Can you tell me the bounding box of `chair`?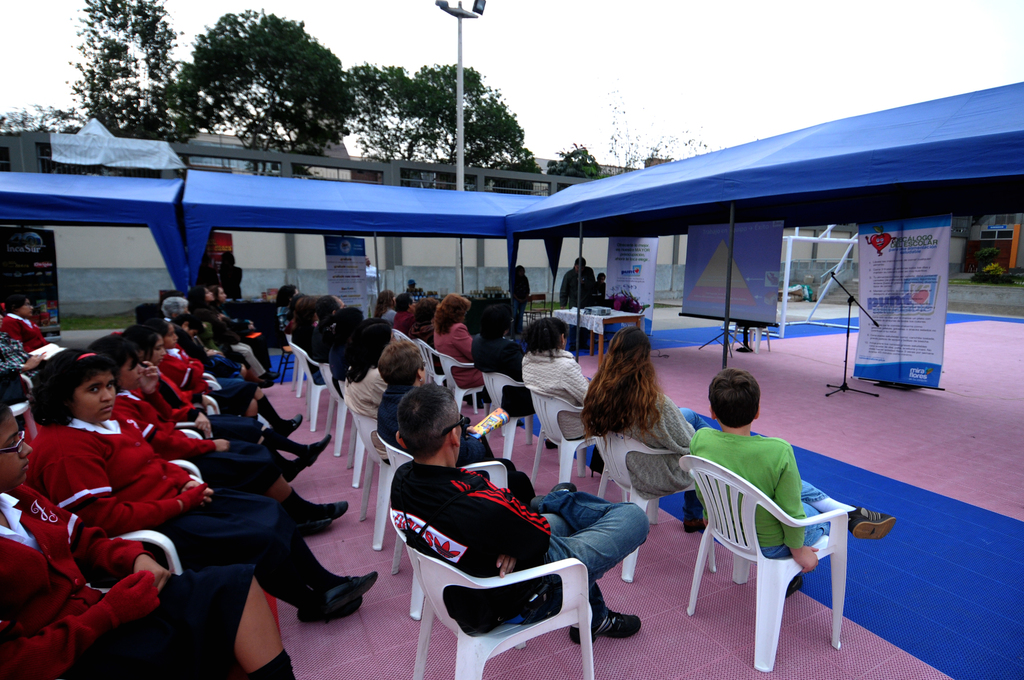
[left=340, top=394, right=375, bottom=487].
